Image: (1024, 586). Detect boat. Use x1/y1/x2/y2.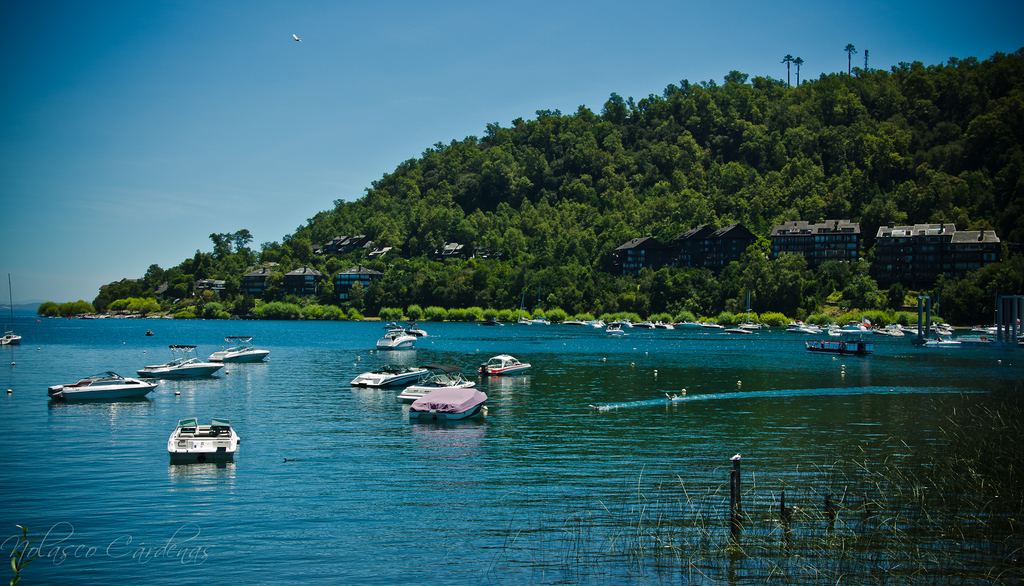
397/363/470/404.
